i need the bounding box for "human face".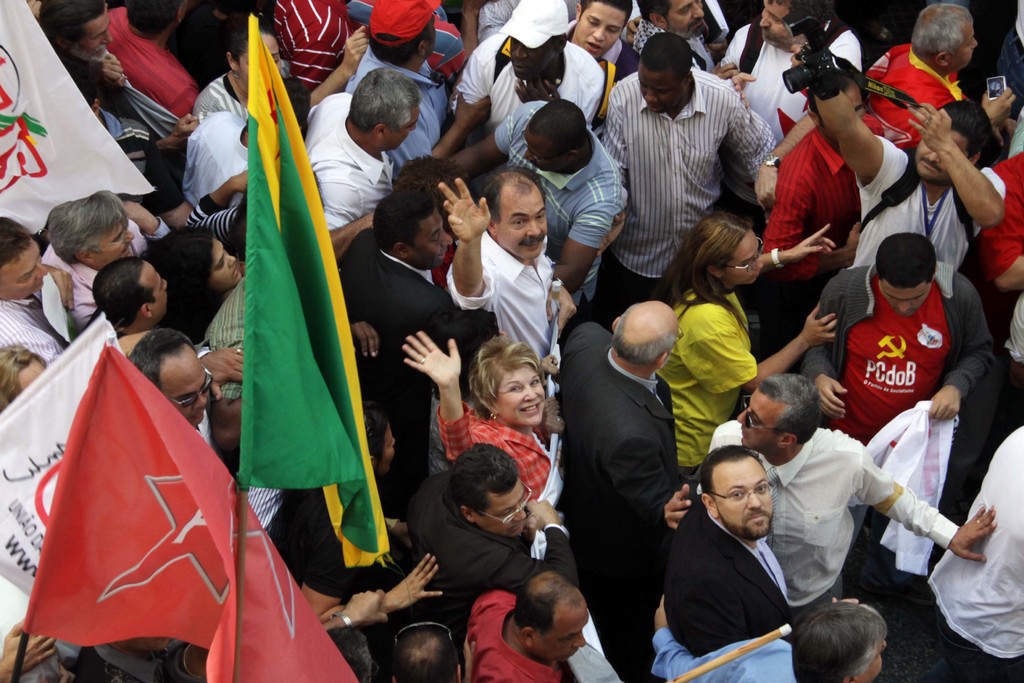
Here it is: x1=380, y1=418, x2=397, y2=473.
